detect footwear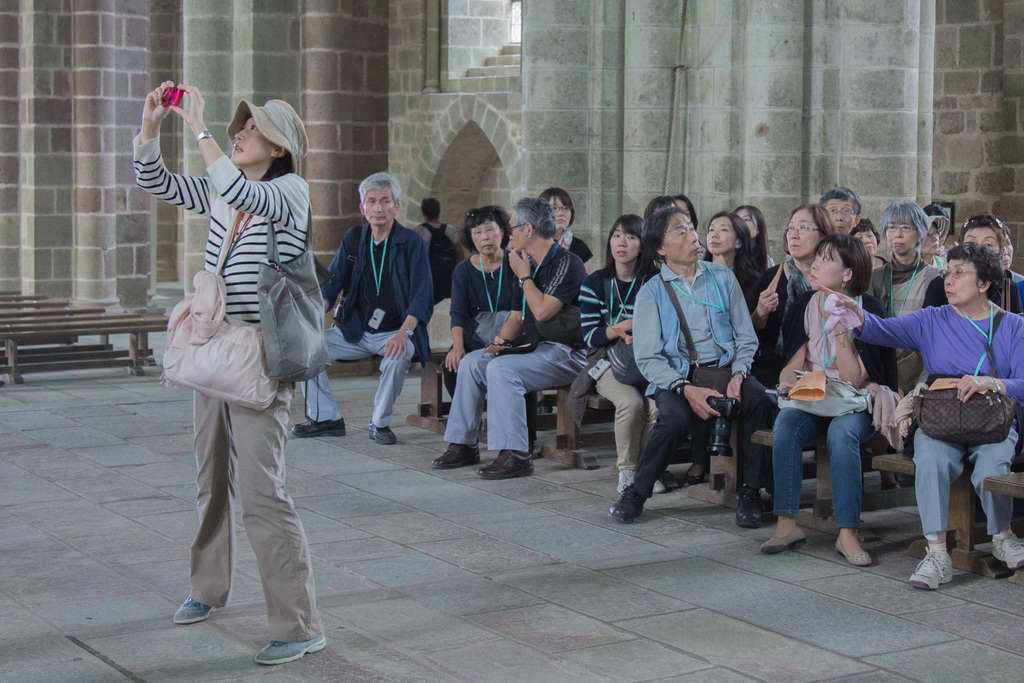
box(289, 418, 346, 440)
